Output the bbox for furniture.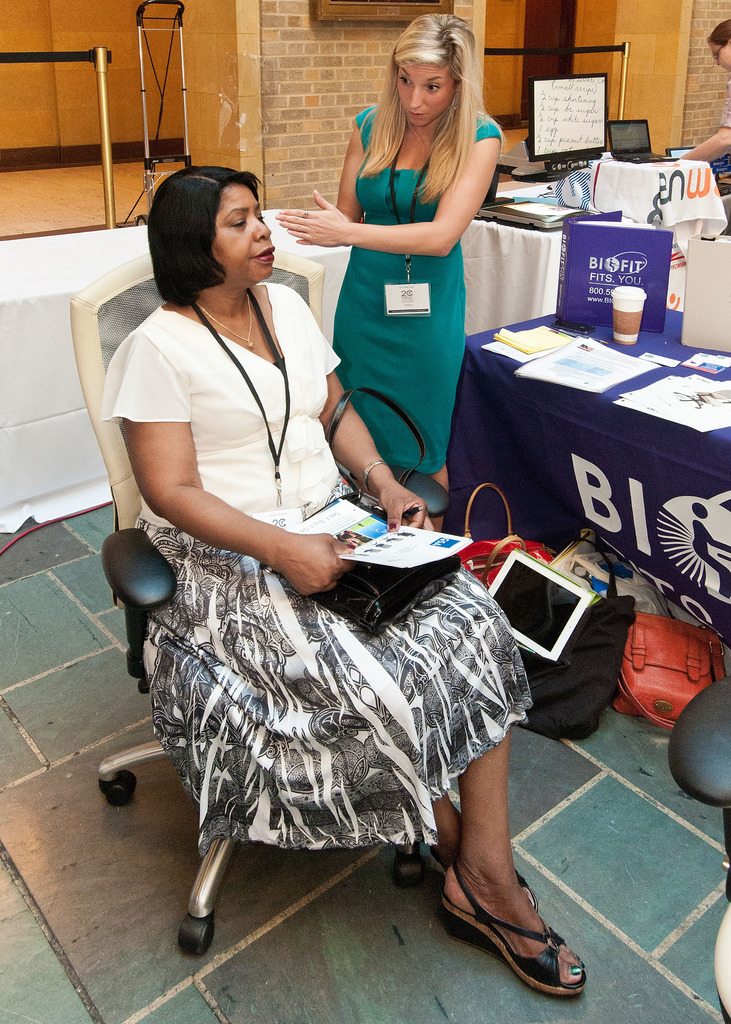
0,207,356,533.
